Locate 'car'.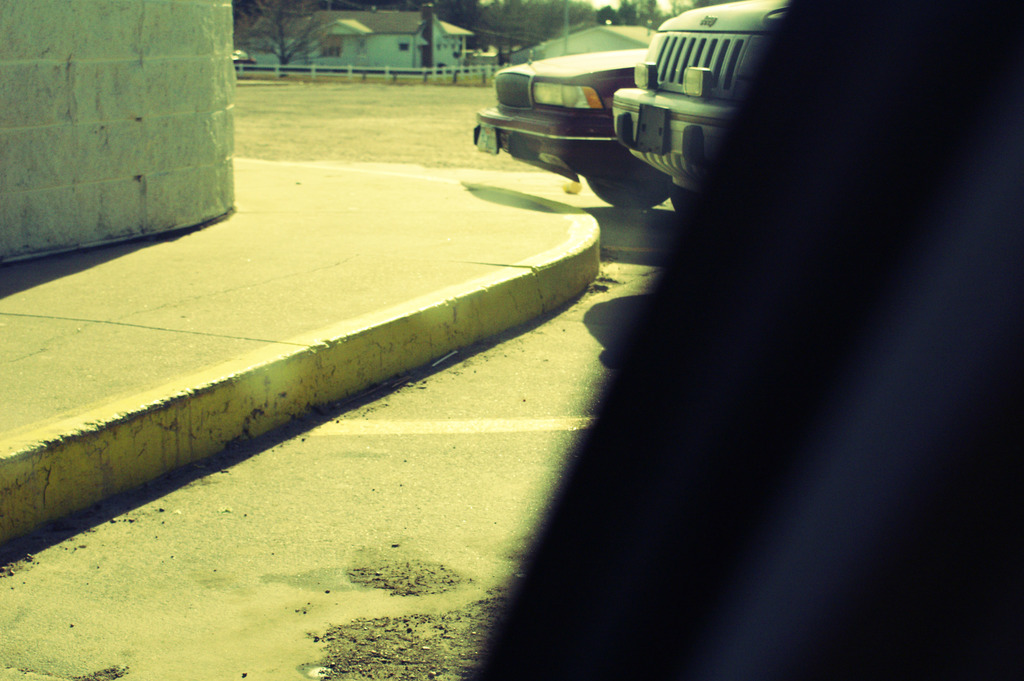
Bounding box: [486,41,666,174].
